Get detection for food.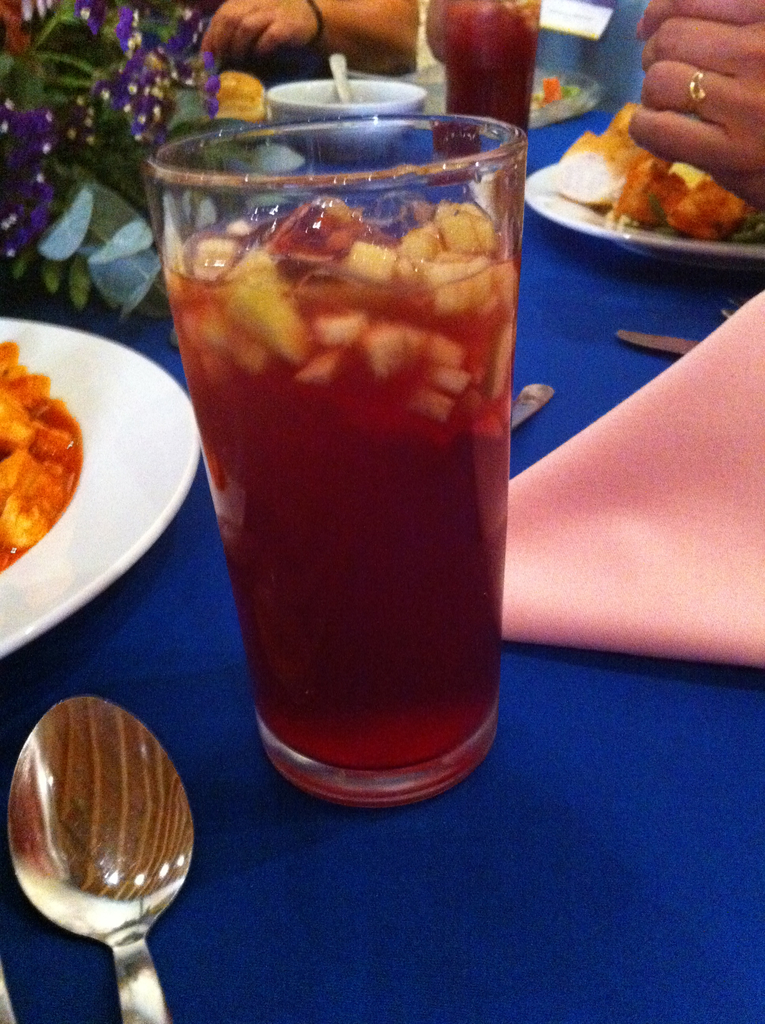
Detection: Rect(566, 104, 759, 228).
